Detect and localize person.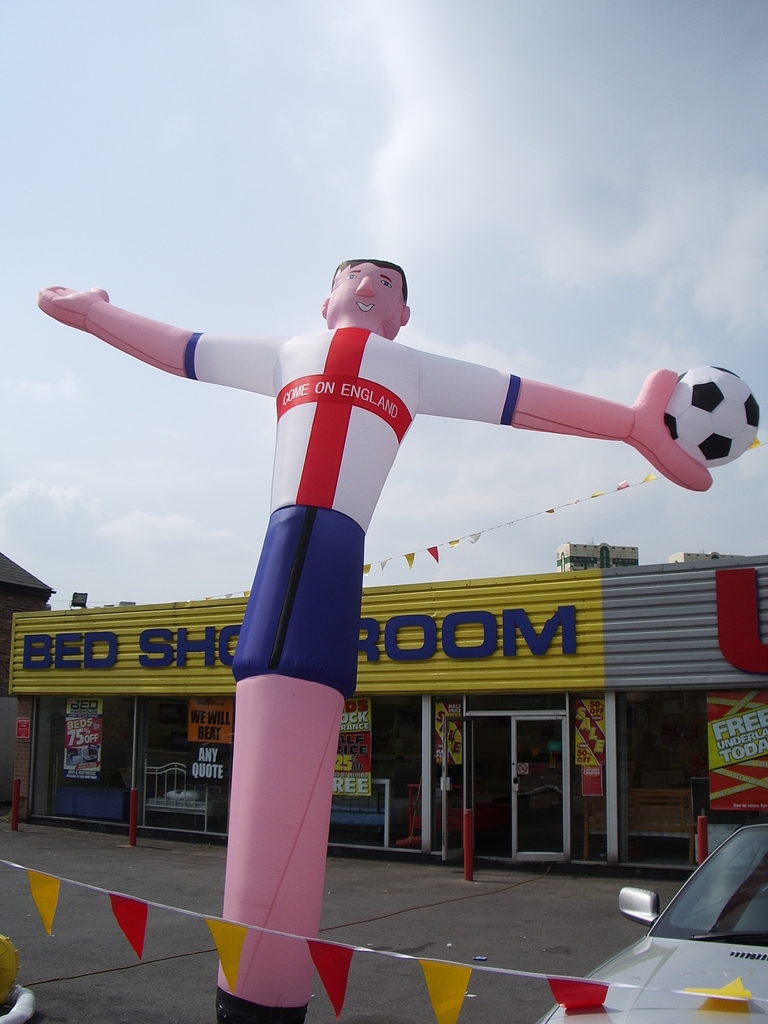
Localized at <bbox>33, 251, 713, 1023</bbox>.
